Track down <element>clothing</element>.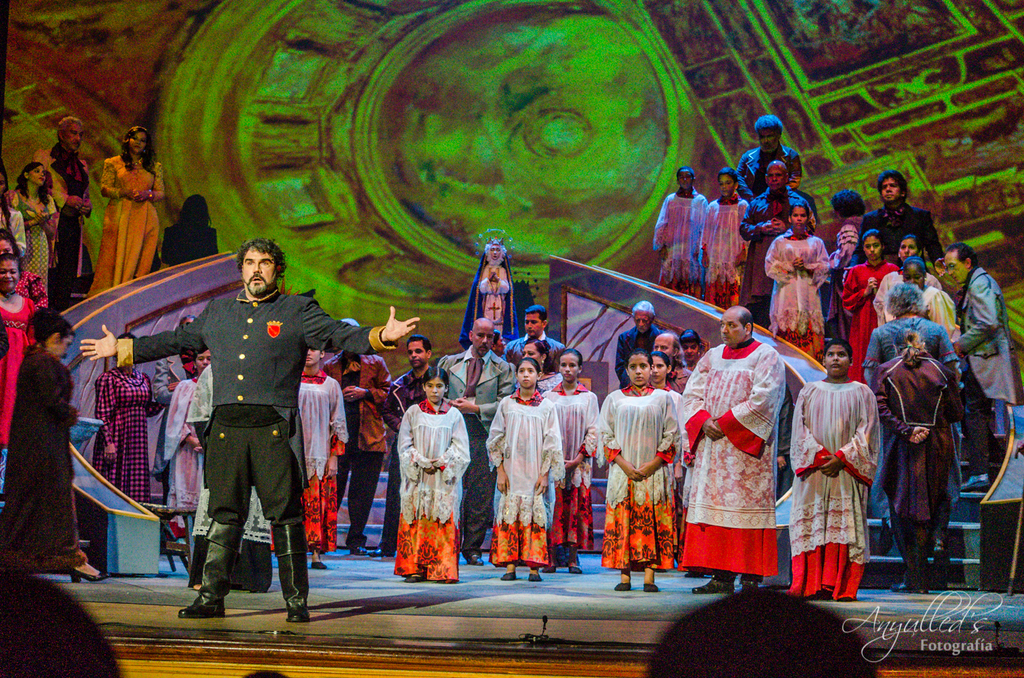
Tracked to x1=3 y1=189 x2=58 y2=296.
